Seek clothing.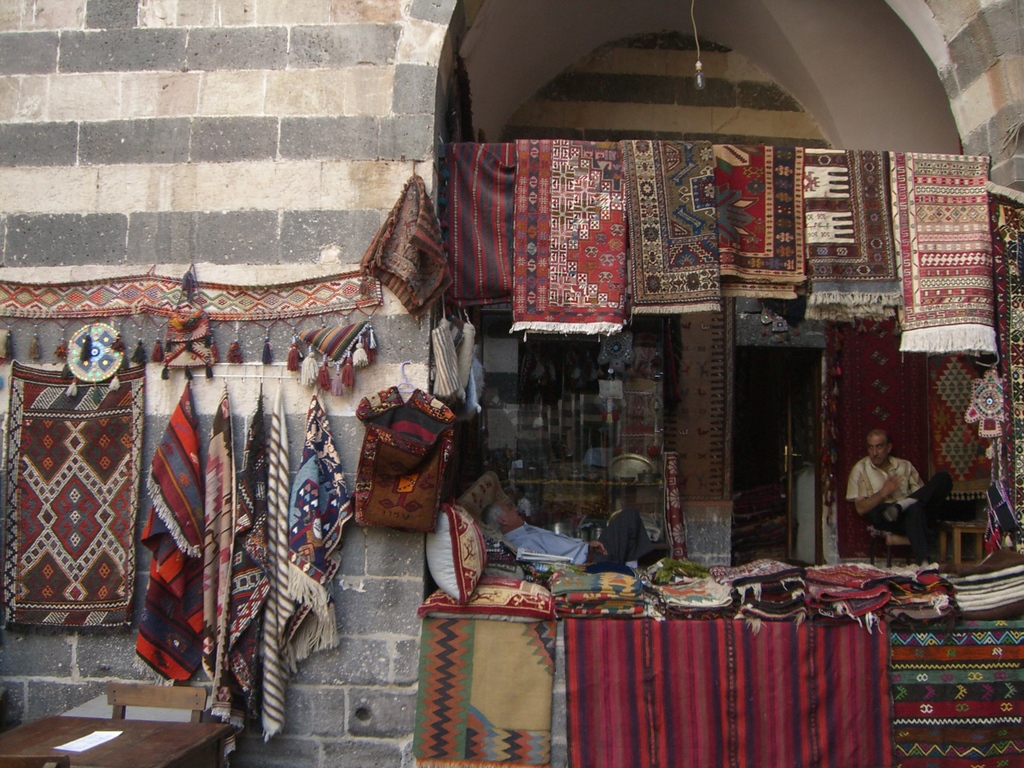
pyautogui.locateOnScreen(883, 620, 1023, 764).
